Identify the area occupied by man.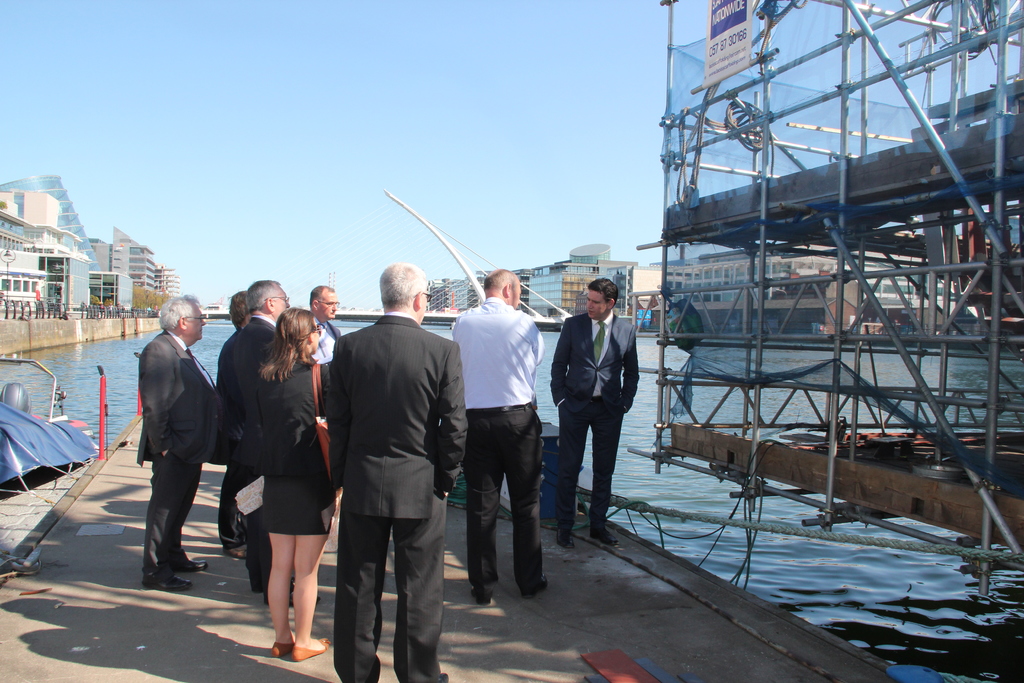
Area: left=234, top=277, right=319, bottom=608.
